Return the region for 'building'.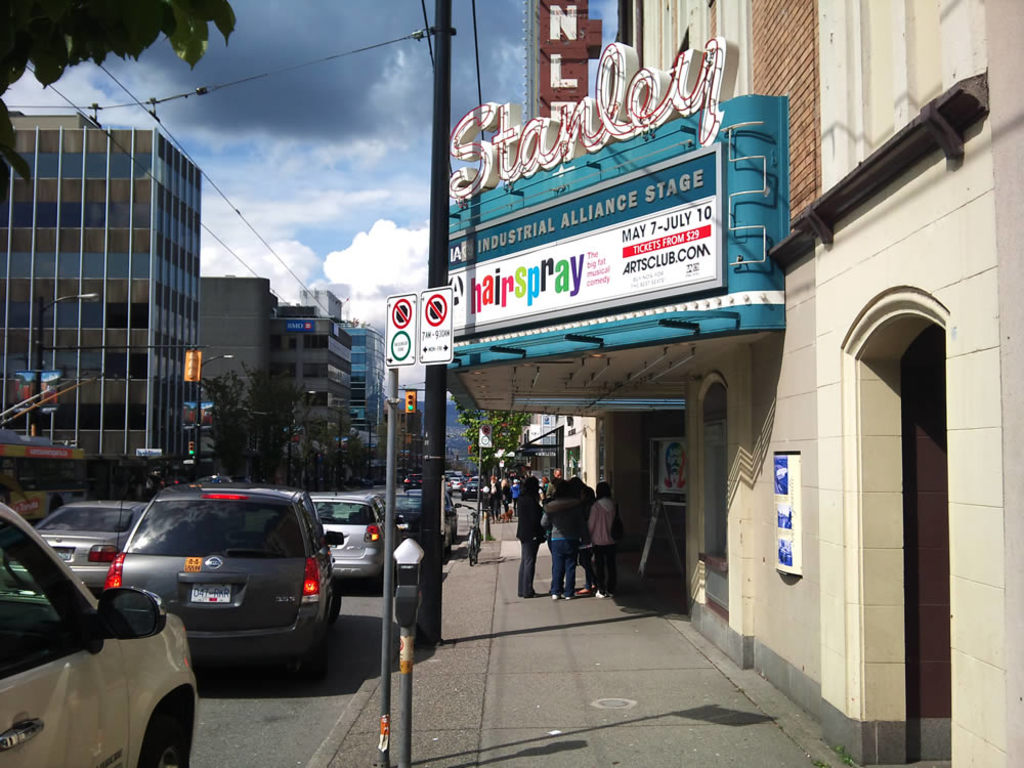
<box>0,122,201,497</box>.
